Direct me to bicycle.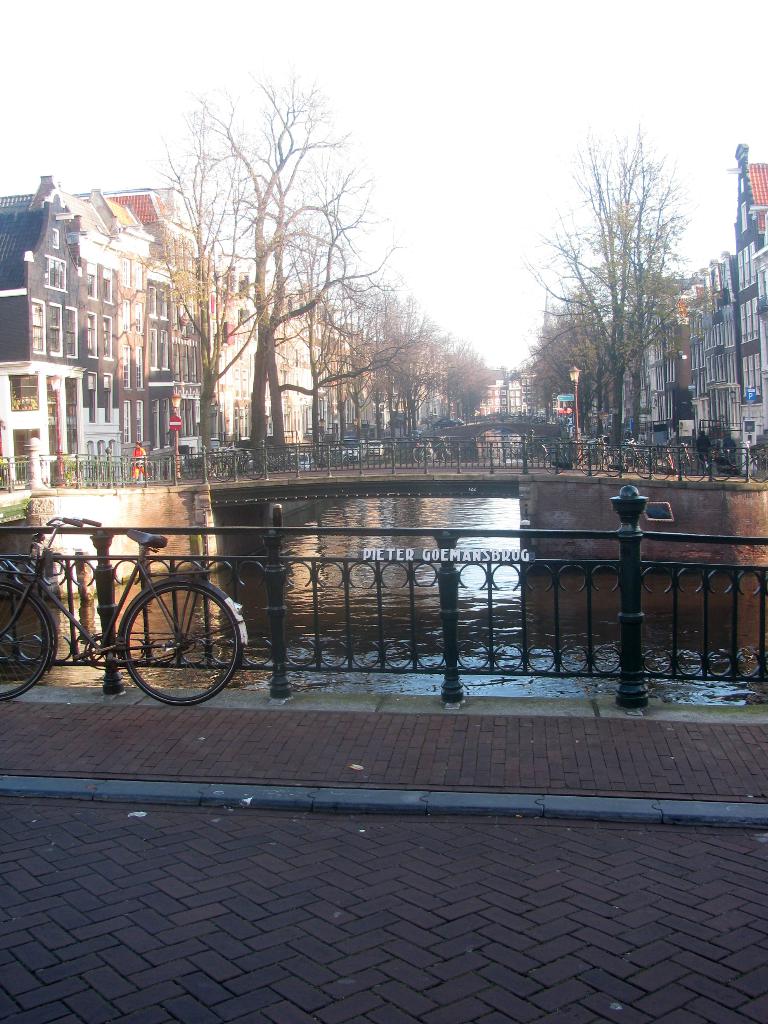
Direction: (x1=415, y1=438, x2=457, y2=462).
